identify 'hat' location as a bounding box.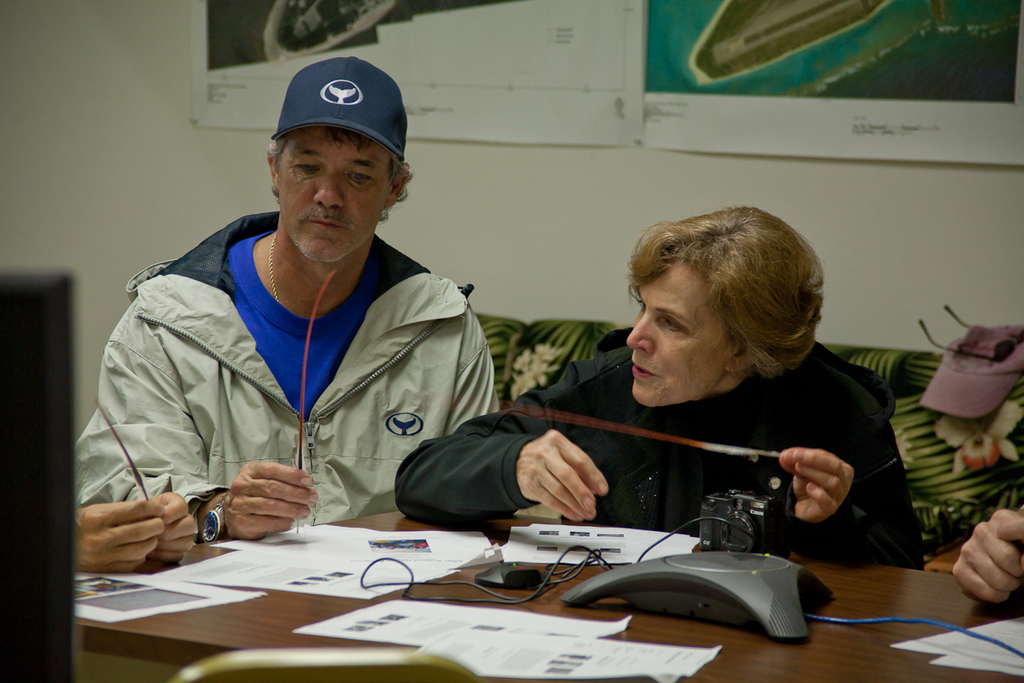
crop(271, 55, 407, 162).
